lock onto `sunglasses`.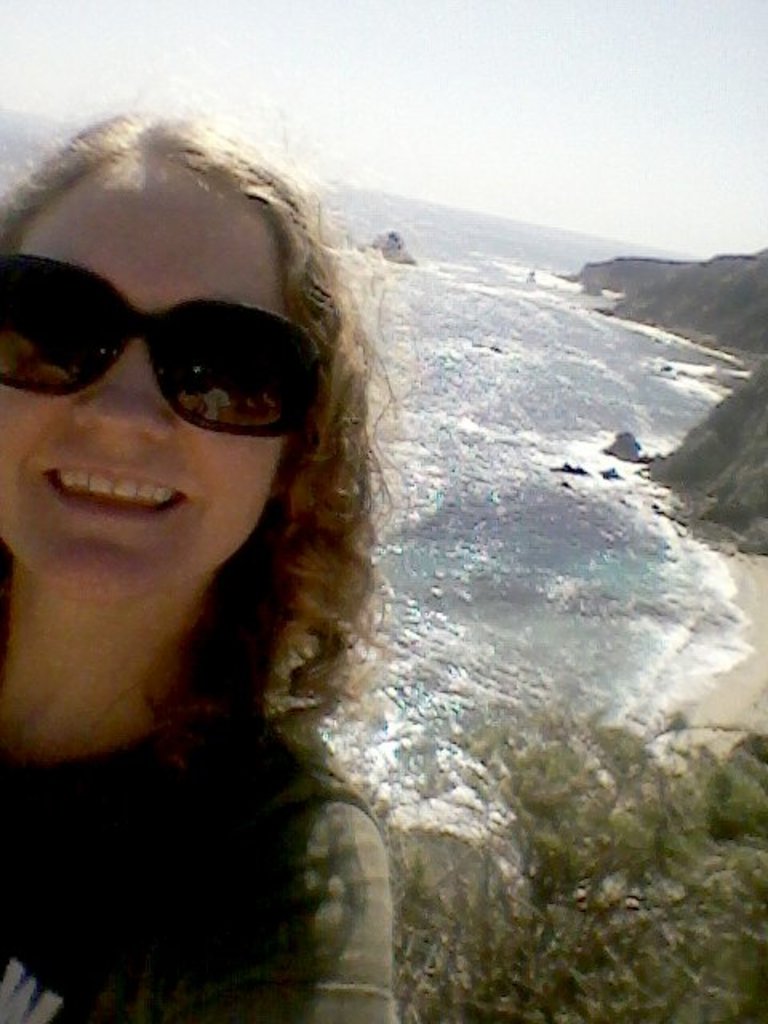
Locked: <region>0, 256, 326, 435</region>.
